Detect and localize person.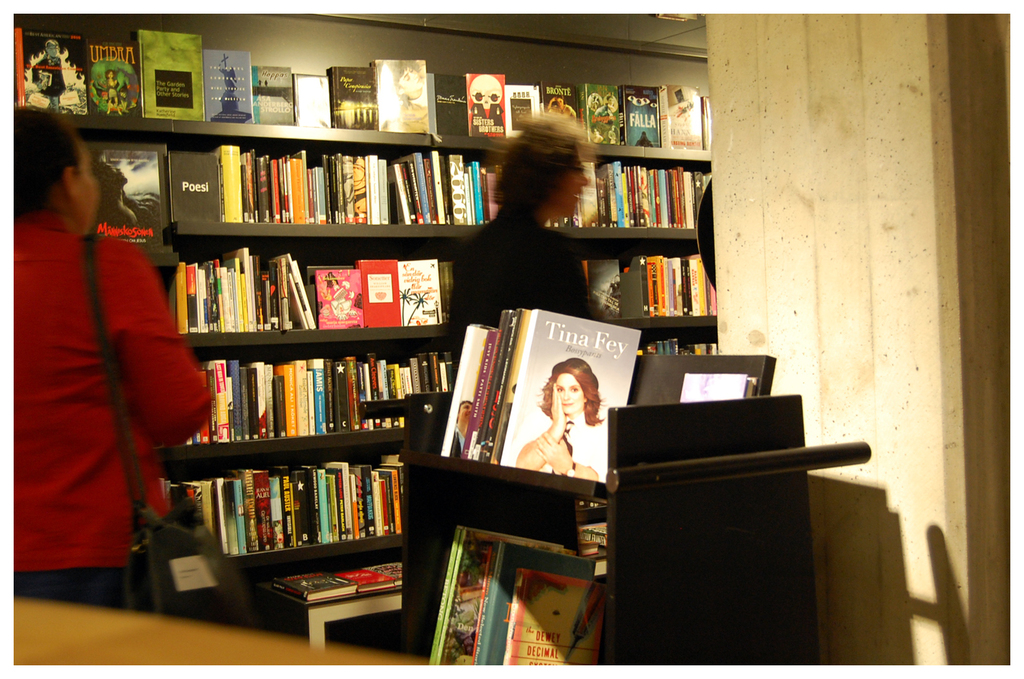
Localized at crop(439, 109, 624, 338).
